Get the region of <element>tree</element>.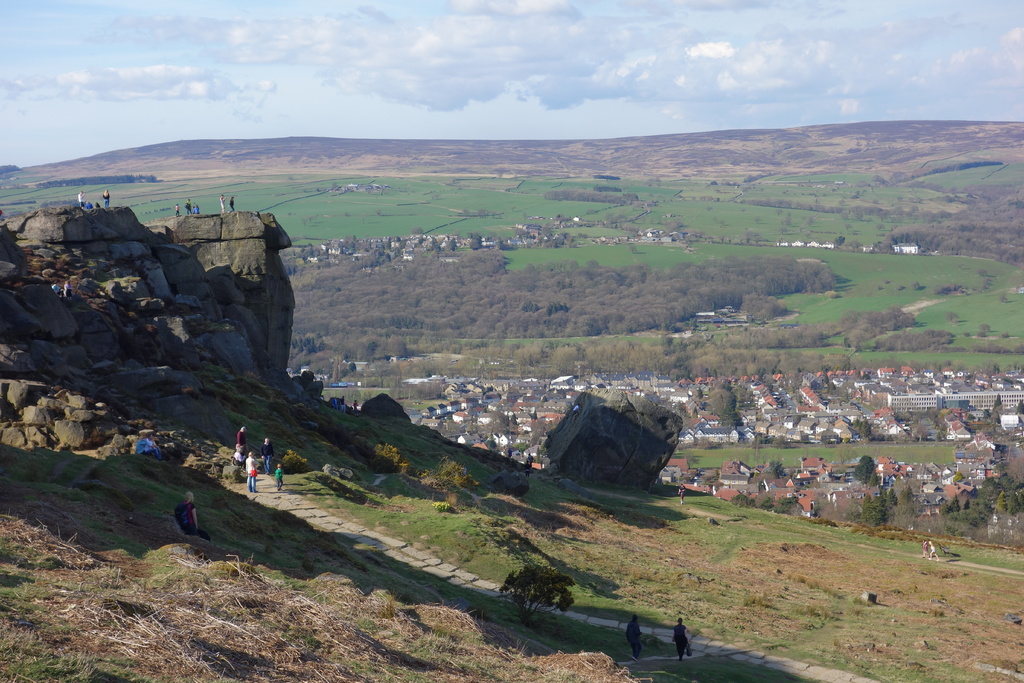
[850,238,865,251].
